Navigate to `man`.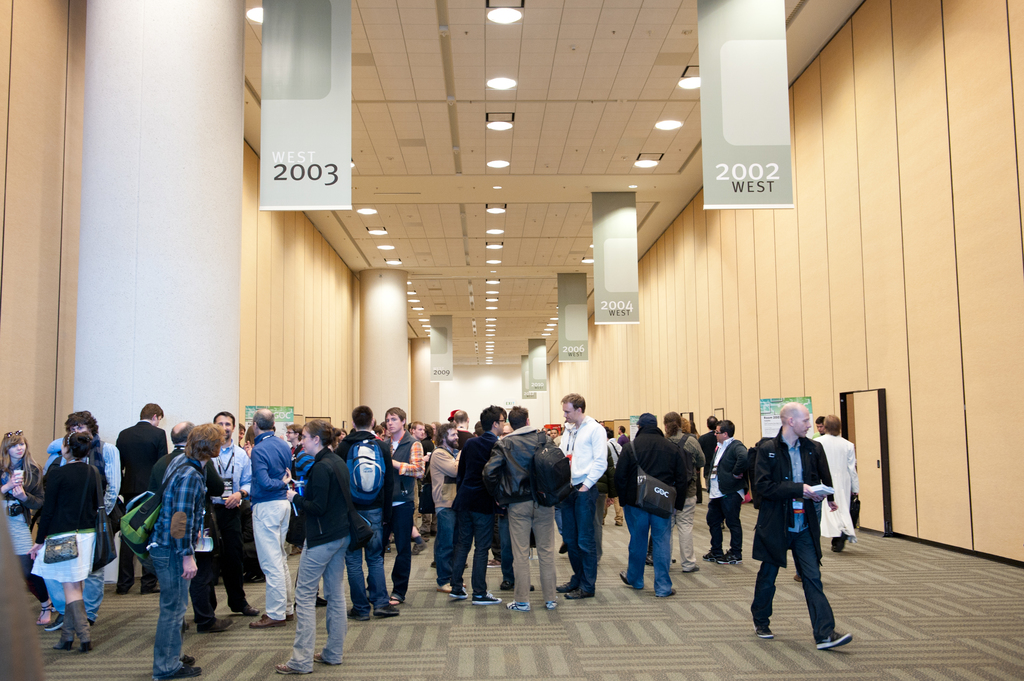
Navigation target: [x1=156, y1=425, x2=222, y2=680].
